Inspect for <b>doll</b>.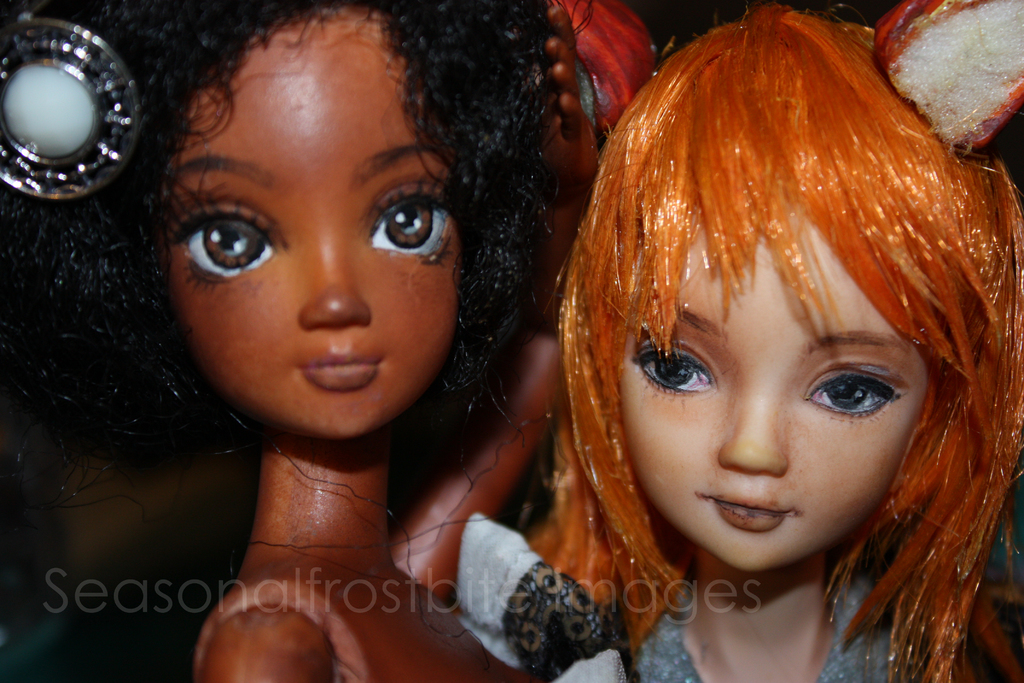
Inspection: BBox(455, 0, 1023, 682).
